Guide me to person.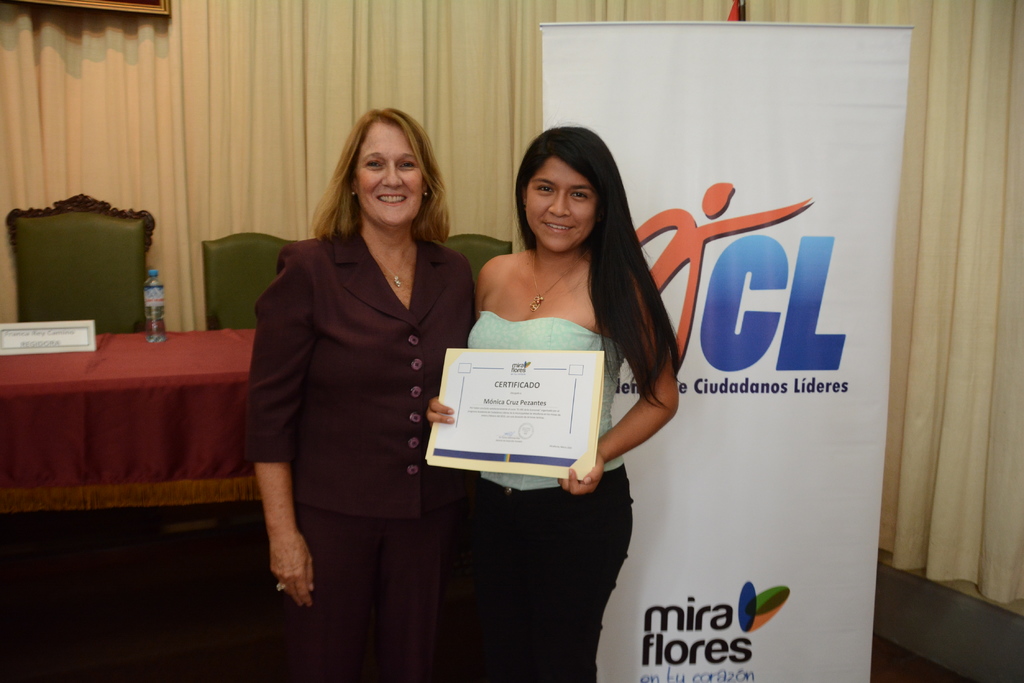
Guidance: pyautogui.locateOnScreen(250, 99, 481, 682).
